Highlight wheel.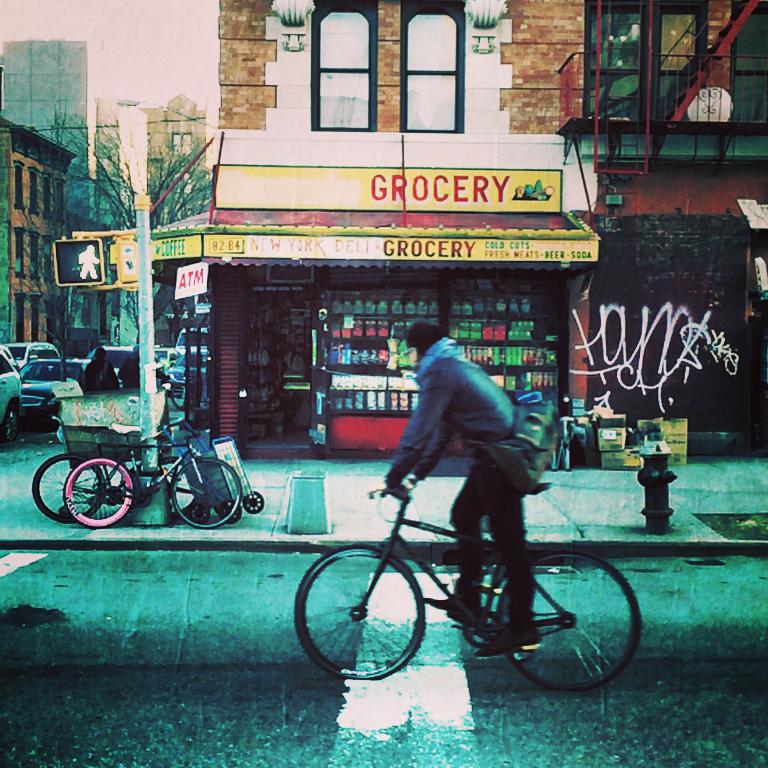
Highlighted region: [x1=193, y1=504, x2=219, y2=531].
